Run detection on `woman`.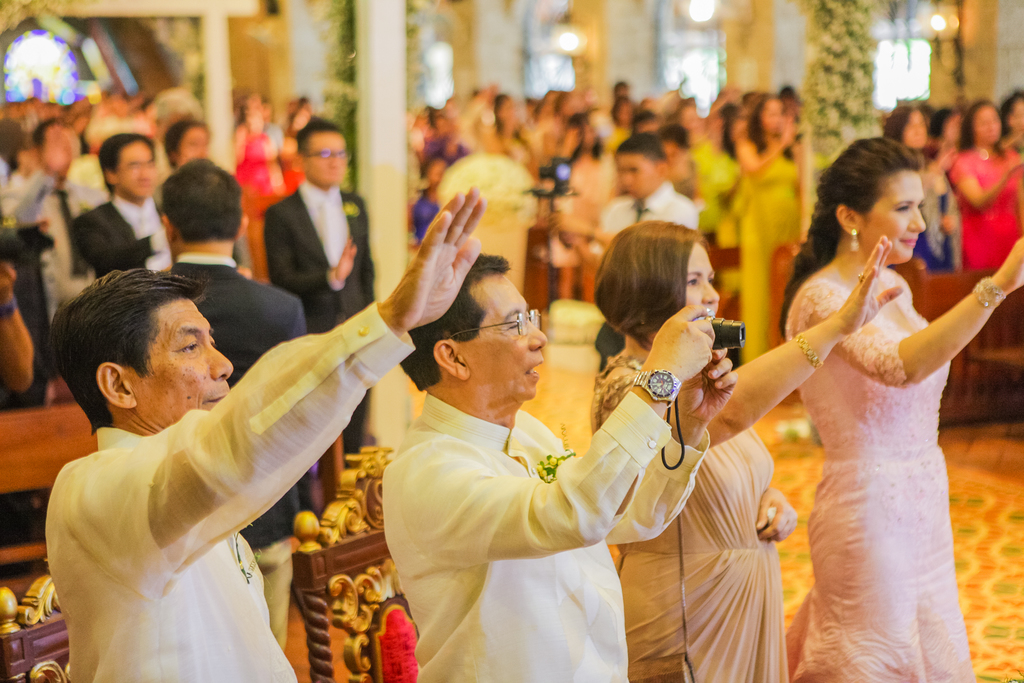
Result: left=876, top=103, right=963, bottom=276.
